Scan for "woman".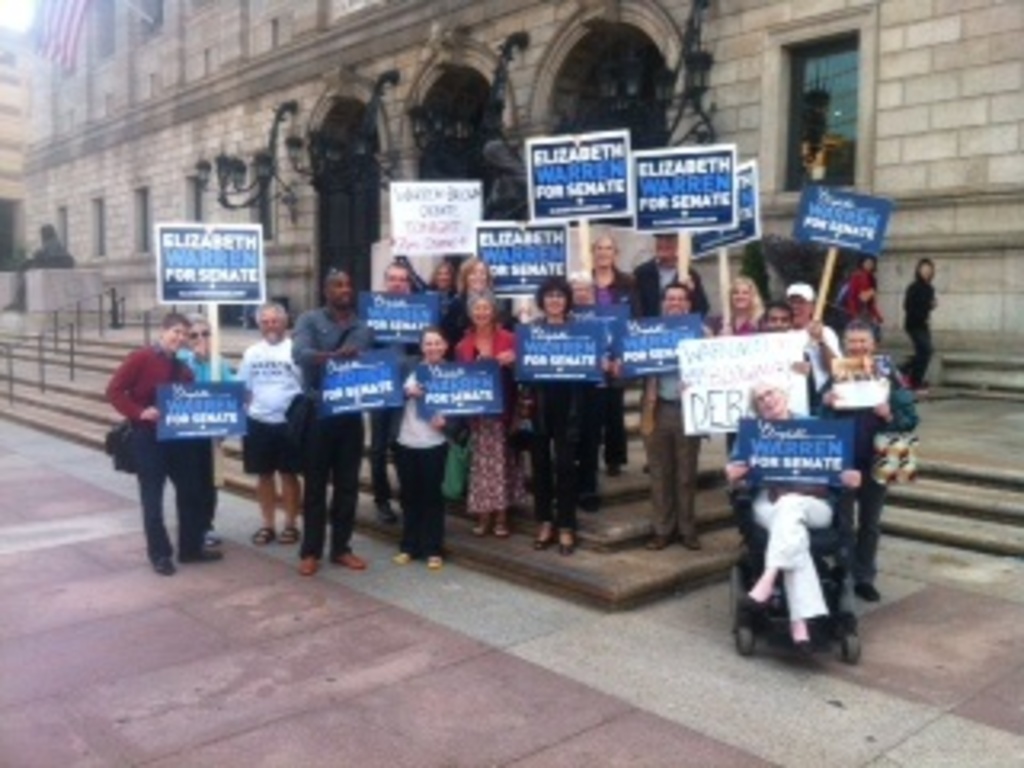
Scan result: <bbox>371, 317, 464, 573</bbox>.
